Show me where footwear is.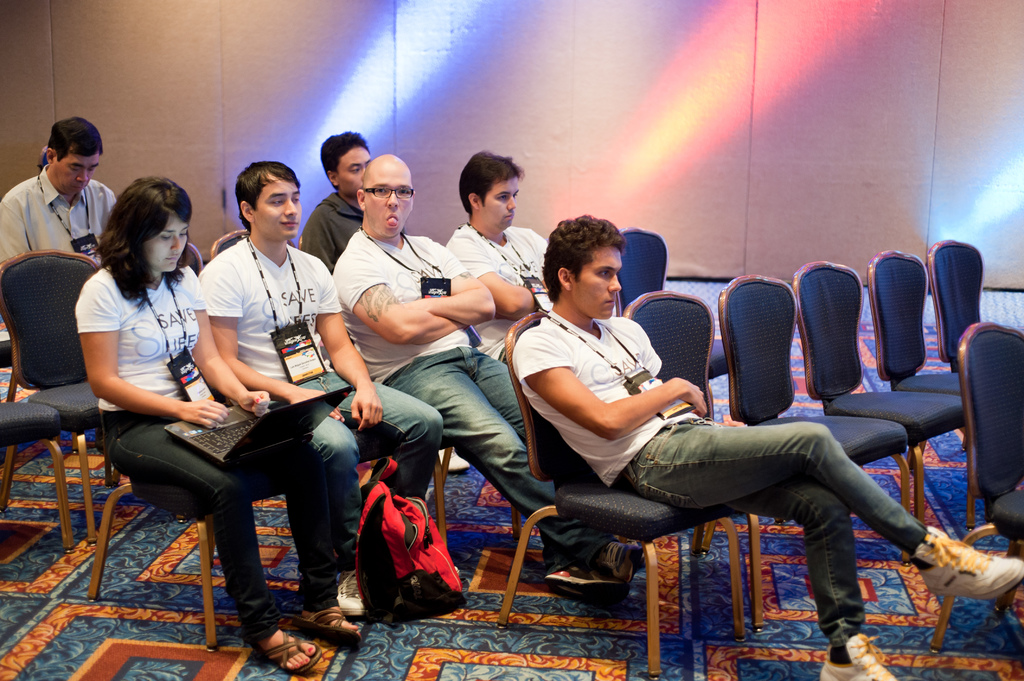
footwear is at pyautogui.locateOnScreen(925, 525, 1023, 597).
